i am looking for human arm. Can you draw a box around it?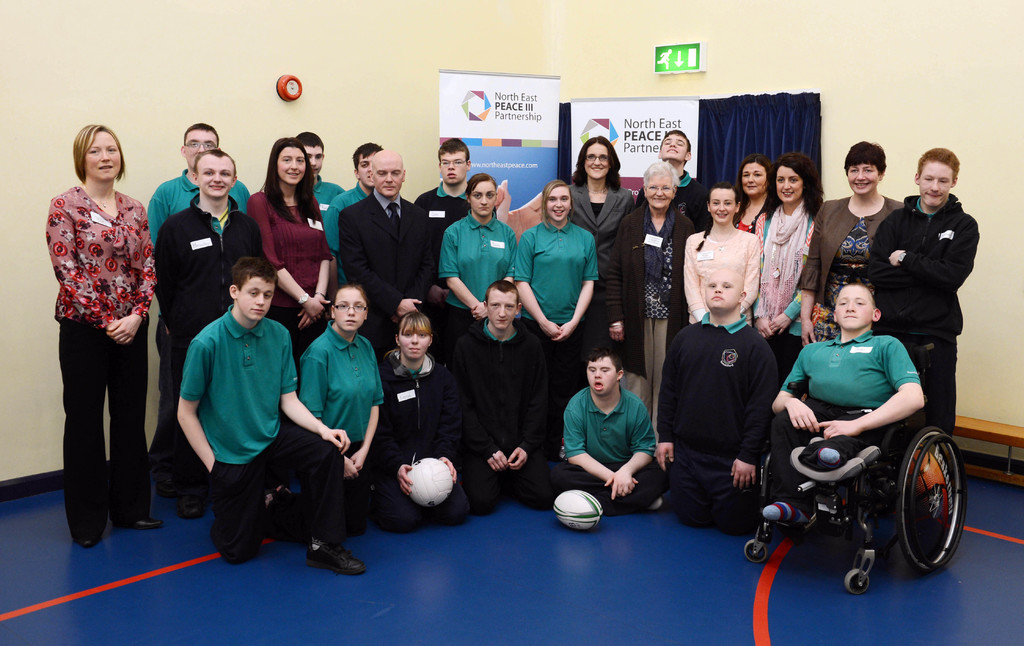
Sure, the bounding box is (left=797, top=223, right=819, bottom=336).
